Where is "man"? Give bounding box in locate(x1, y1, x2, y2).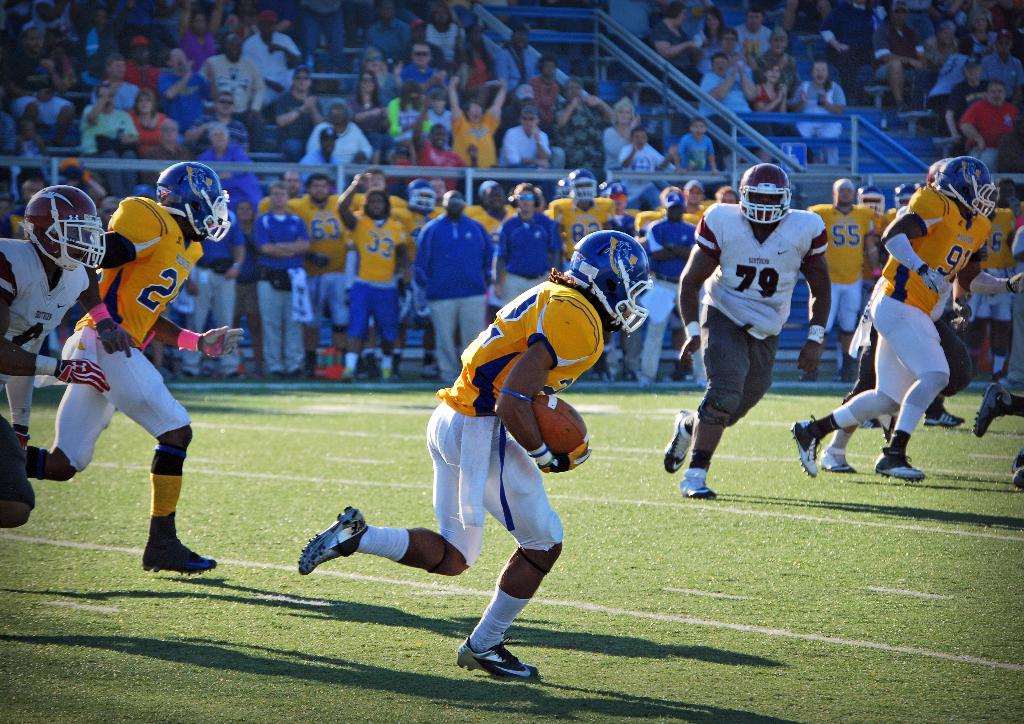
locate(792, 154, 996, 481).
